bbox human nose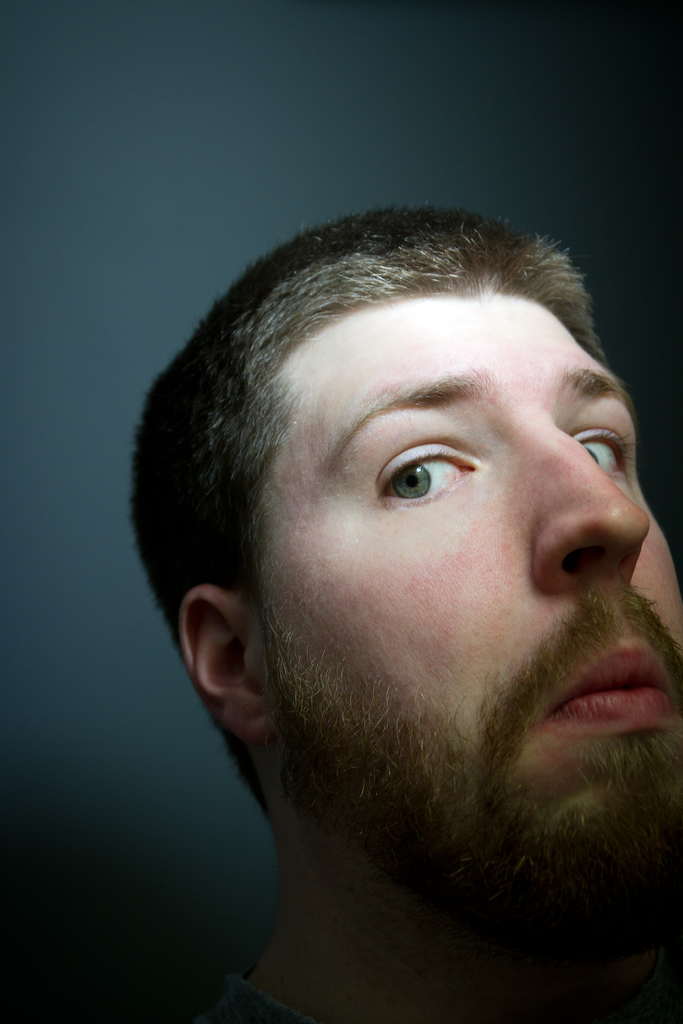
box=[521, 404, 654, 592]
